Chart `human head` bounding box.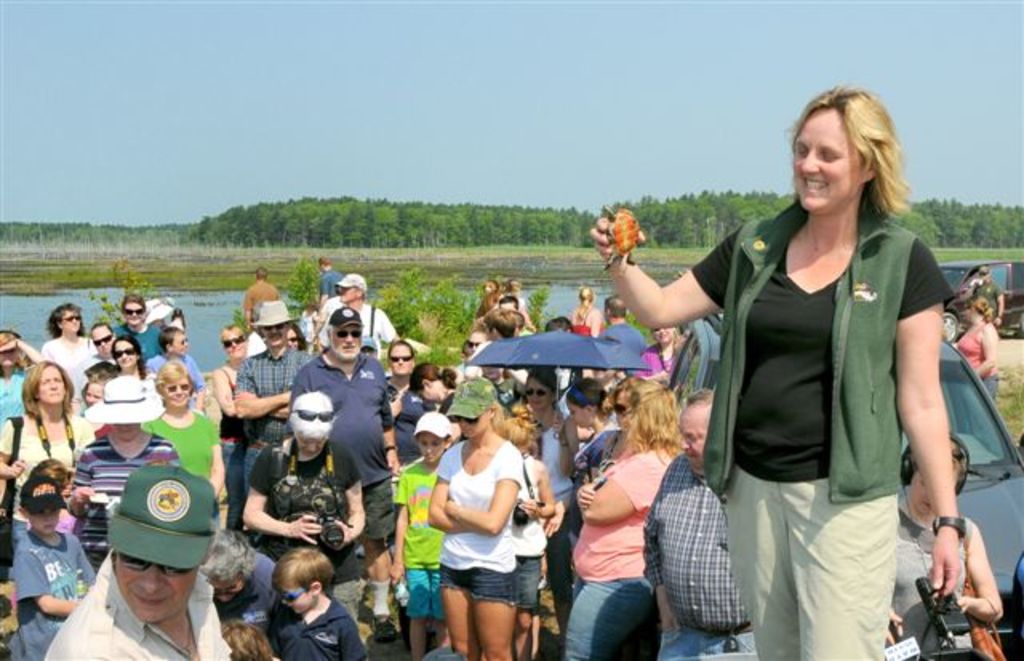
Charted: [501,411,534,453].
